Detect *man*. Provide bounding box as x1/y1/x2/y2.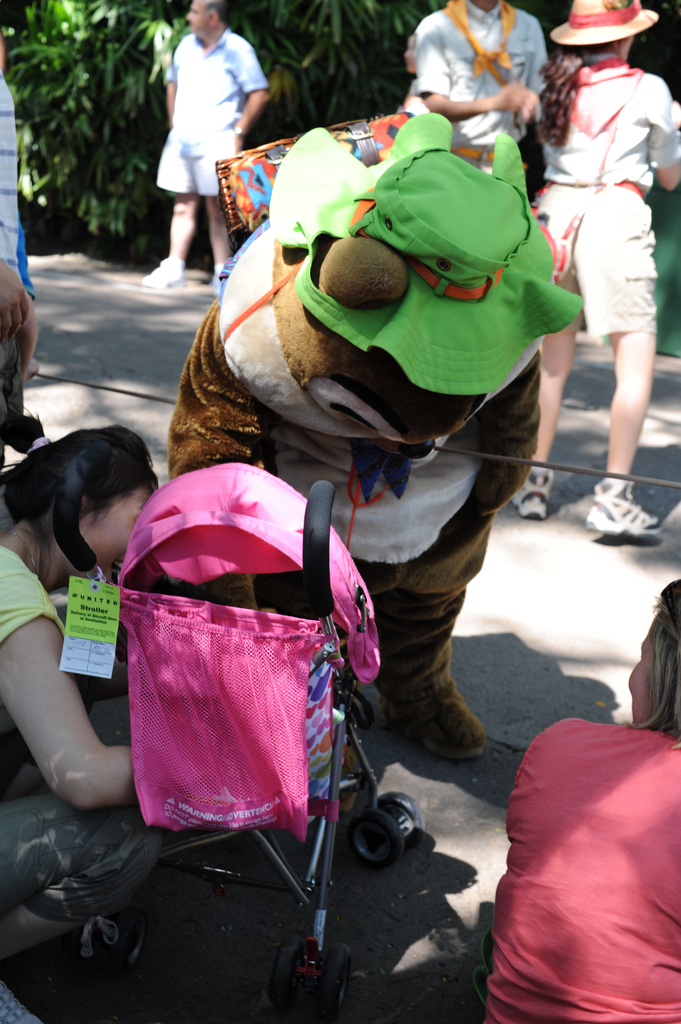
396/2/568/143.
